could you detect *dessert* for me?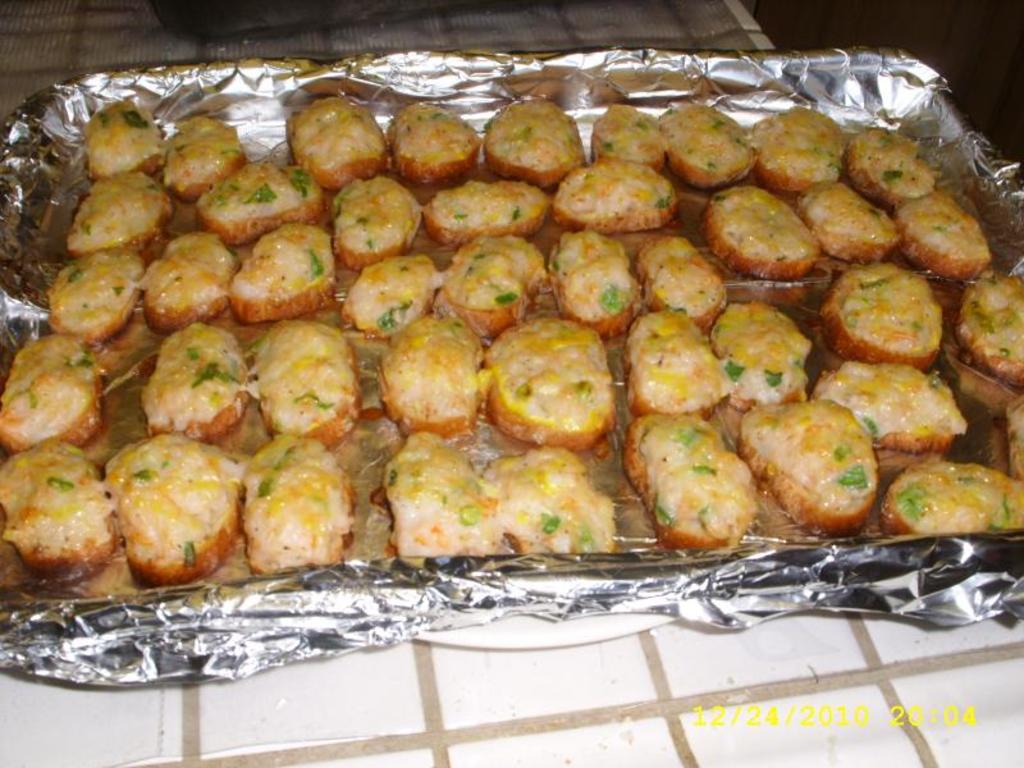
Detection result: <bbox>340, 255, 422, 334</bbox>.
